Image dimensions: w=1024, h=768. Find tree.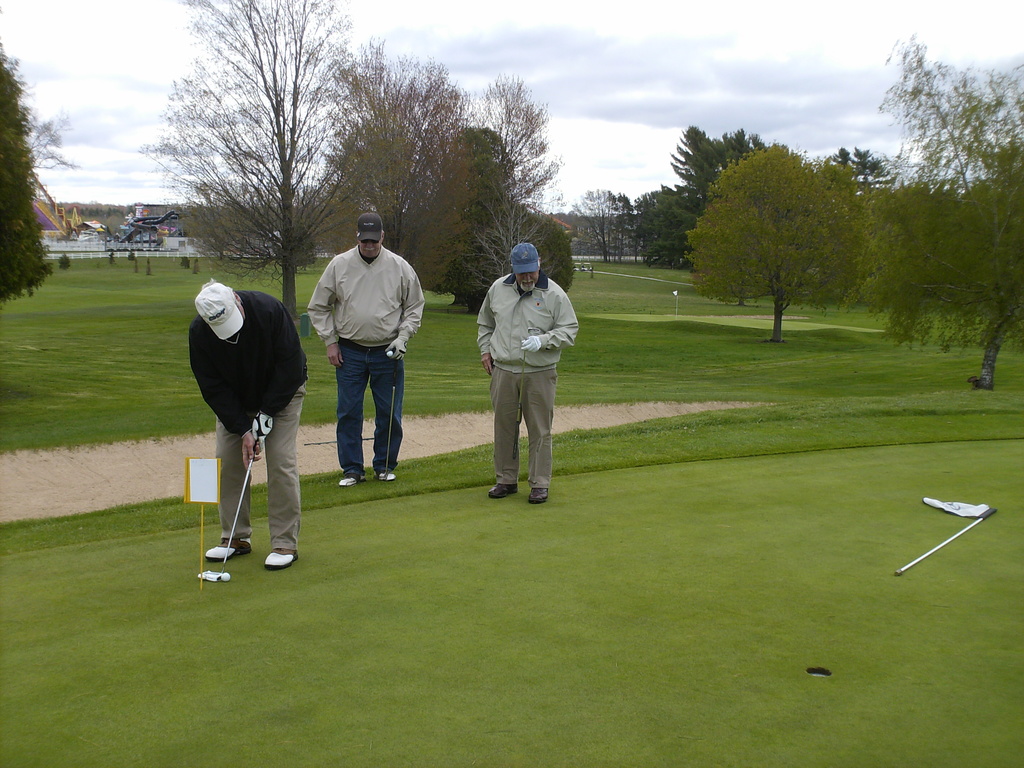
locate(867, 35, 1023, 385).
